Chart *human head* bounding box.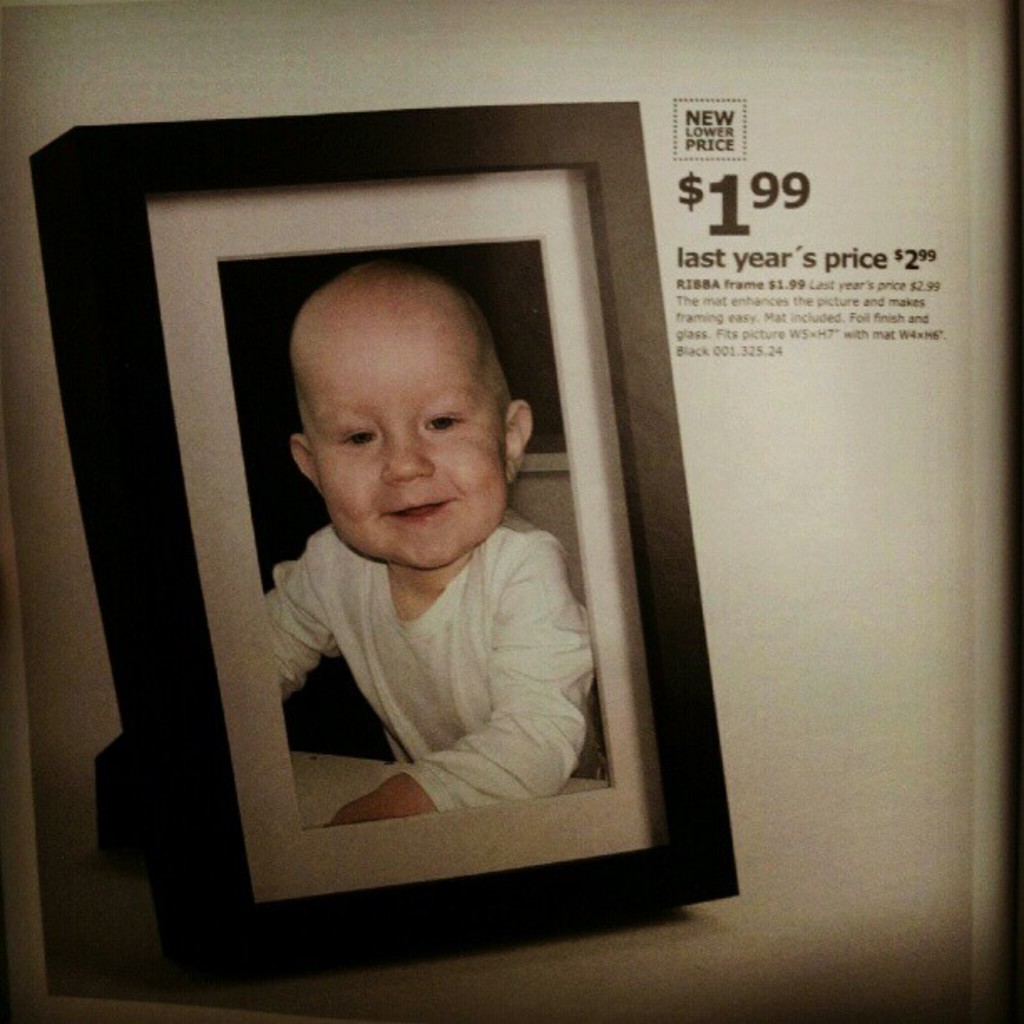
Charted: crop(256, 273, 515, 545).
